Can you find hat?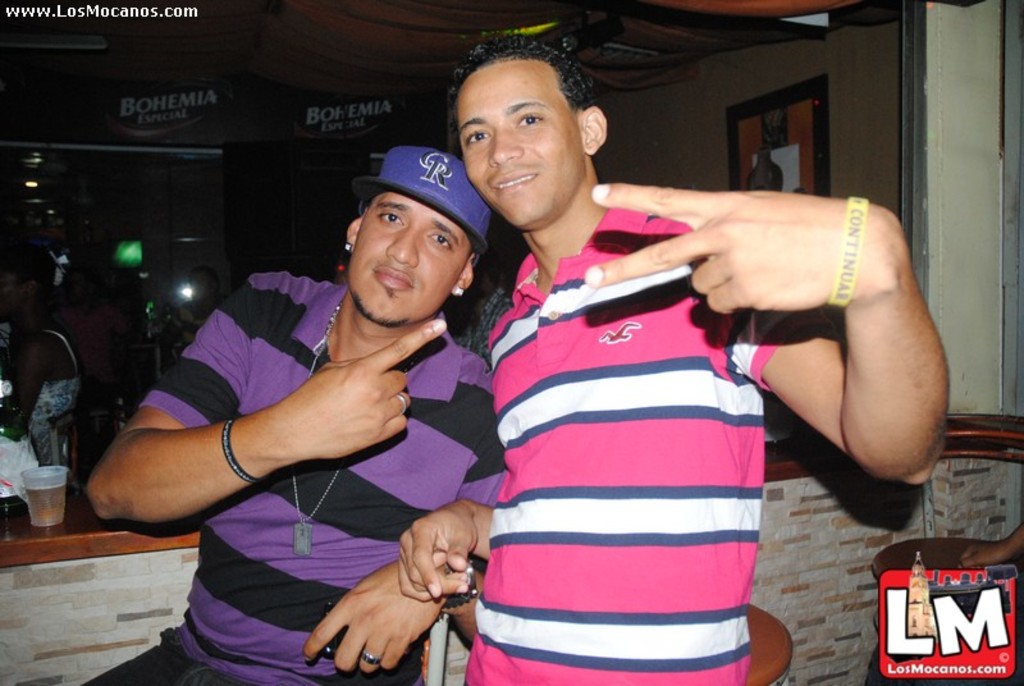
Yes, bounding box: bbox=[352, 148, 495, 261].
